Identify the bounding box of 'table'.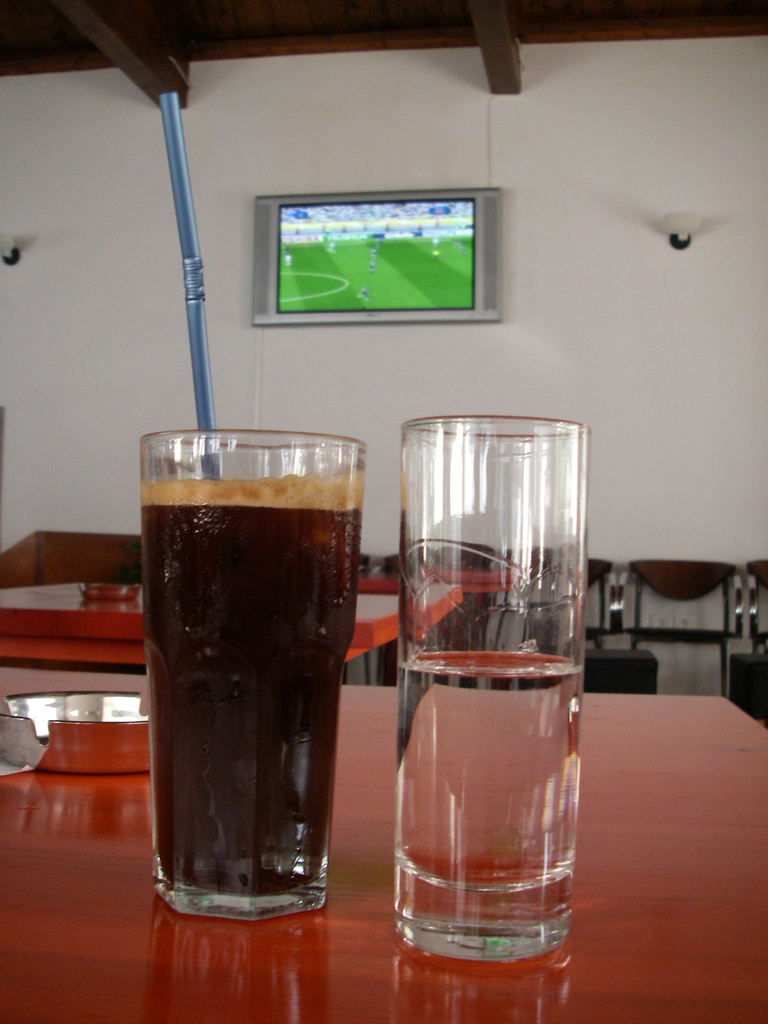
[x1=0, y1=684, x2=767, y2=1023].
